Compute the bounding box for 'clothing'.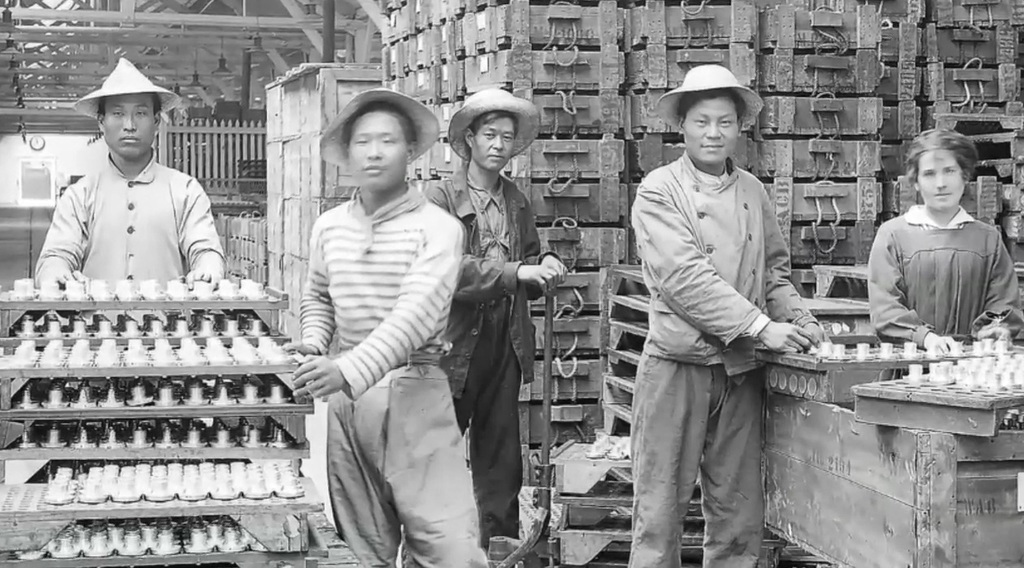
<bbox>632, 154, 806, 567</bbox>.
